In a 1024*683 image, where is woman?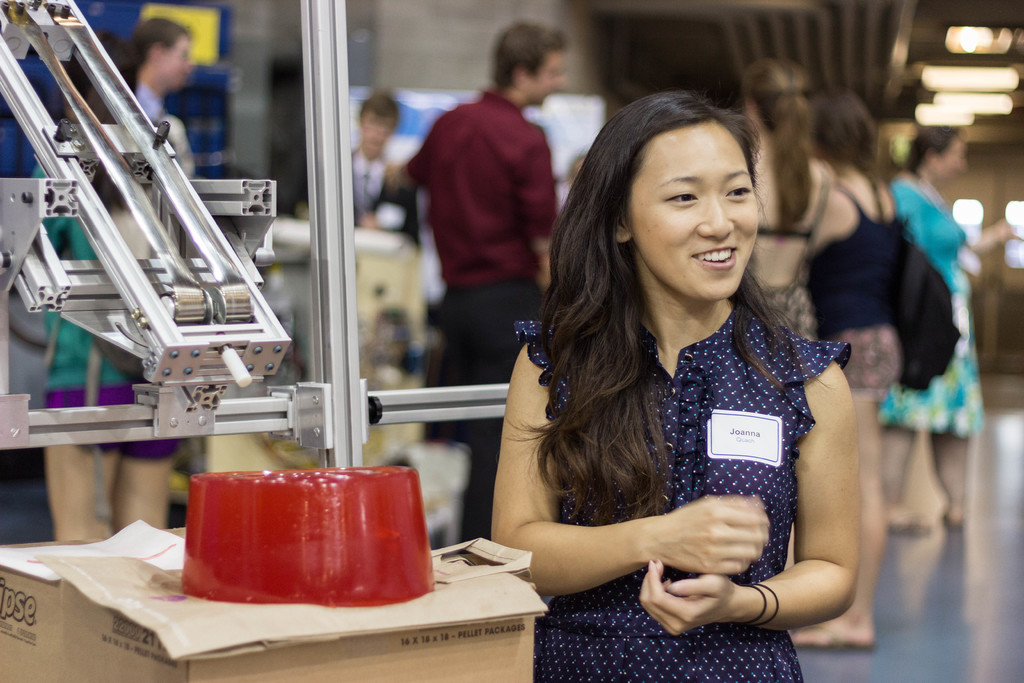
select_region(500, 80, 868, 682).
